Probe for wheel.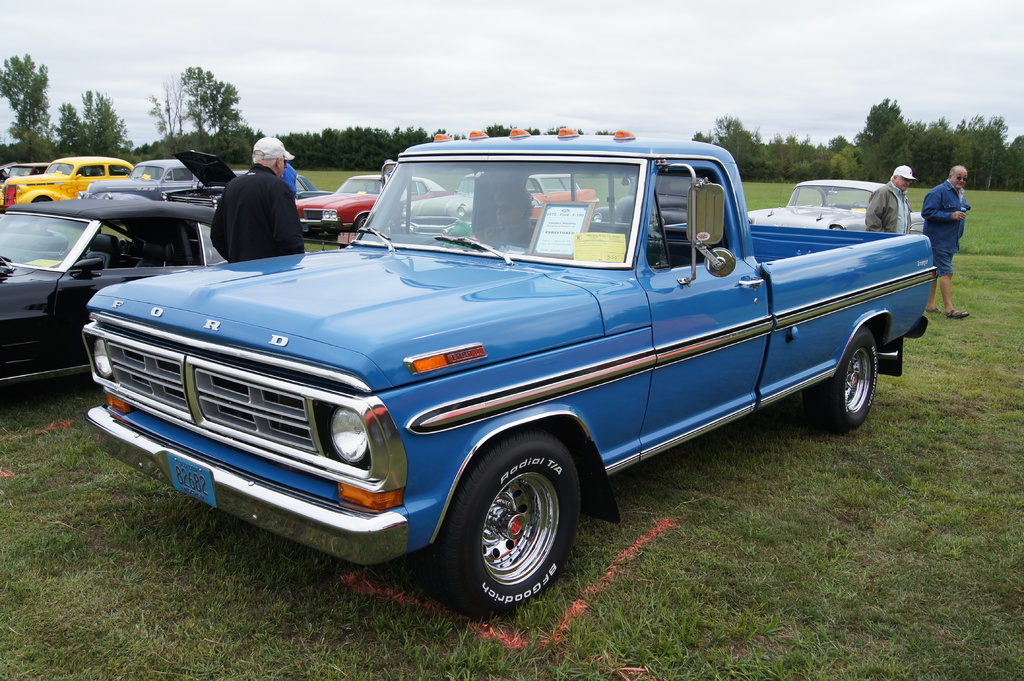
Probe result: 588,225,618,235.
